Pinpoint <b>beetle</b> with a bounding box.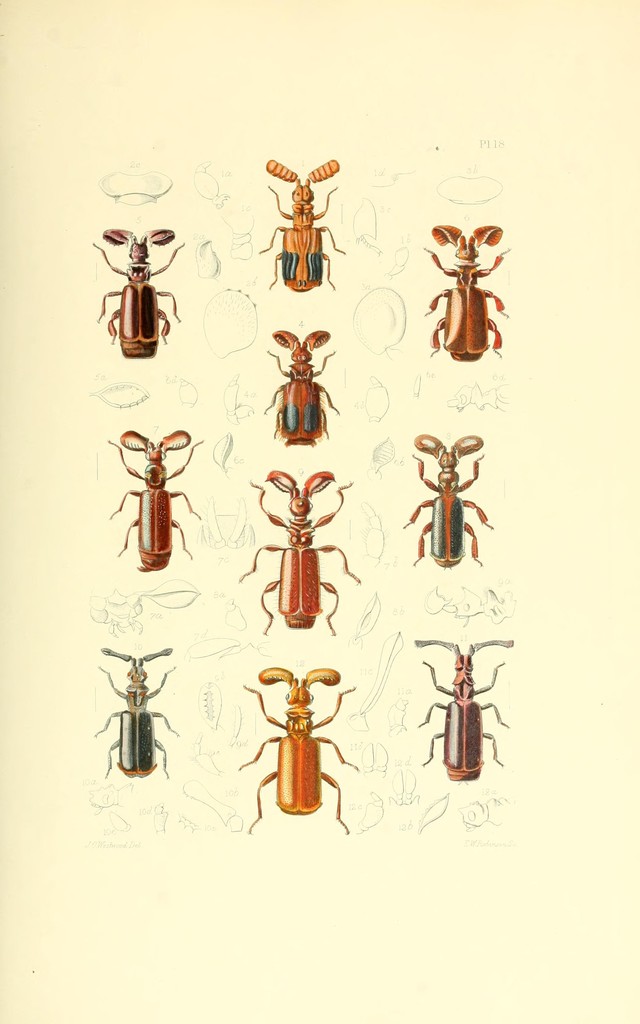
99 228 183 362.
